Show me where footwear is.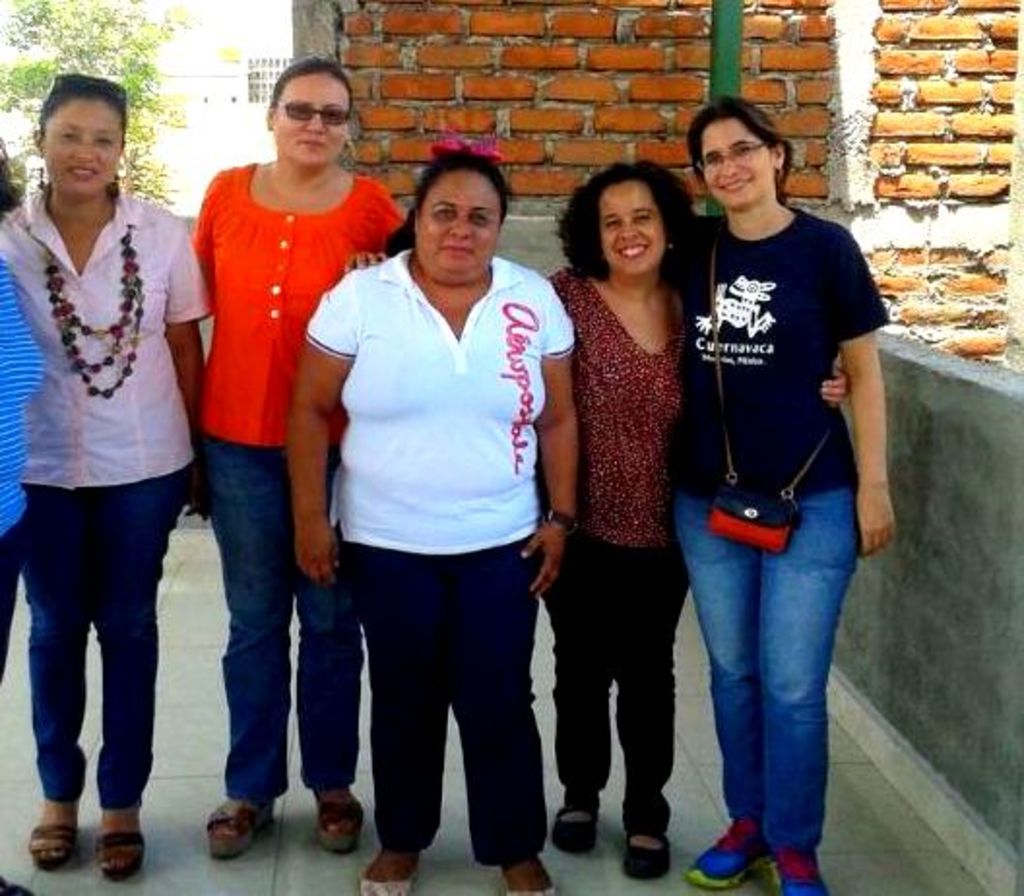
footwear is at Rect(626, 826, 677, 877).
